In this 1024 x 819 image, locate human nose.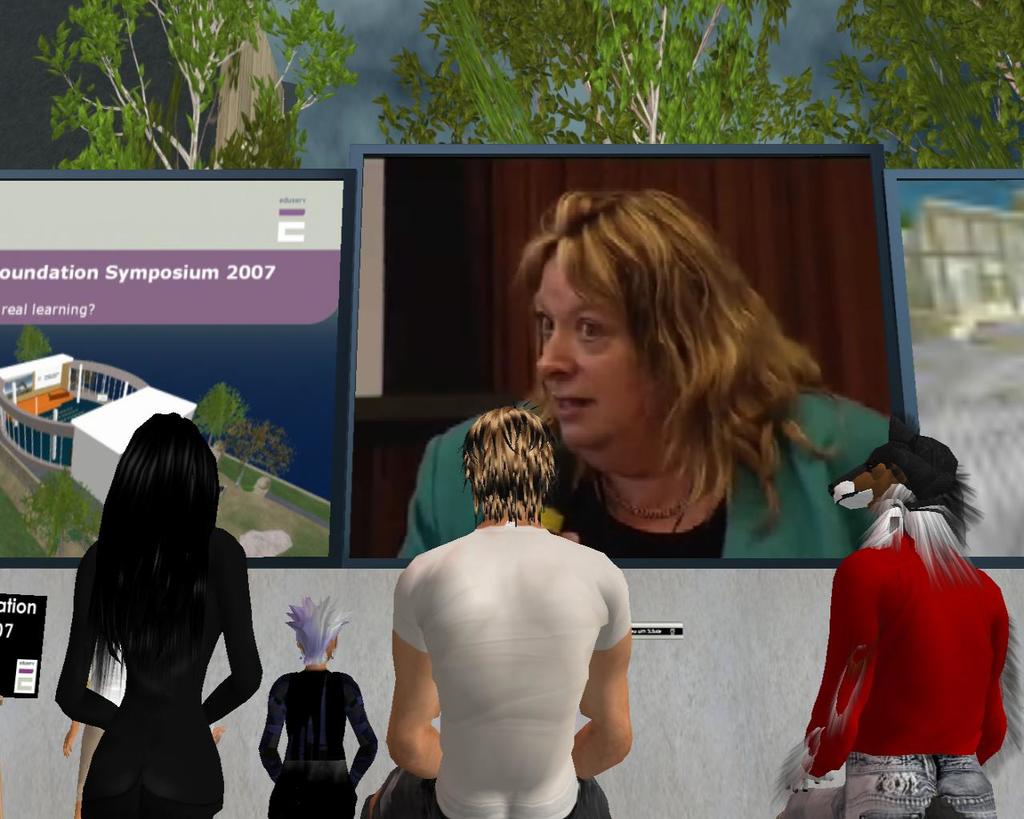
Bounding box: [left=536, top=320, right=574, bottom=382].
